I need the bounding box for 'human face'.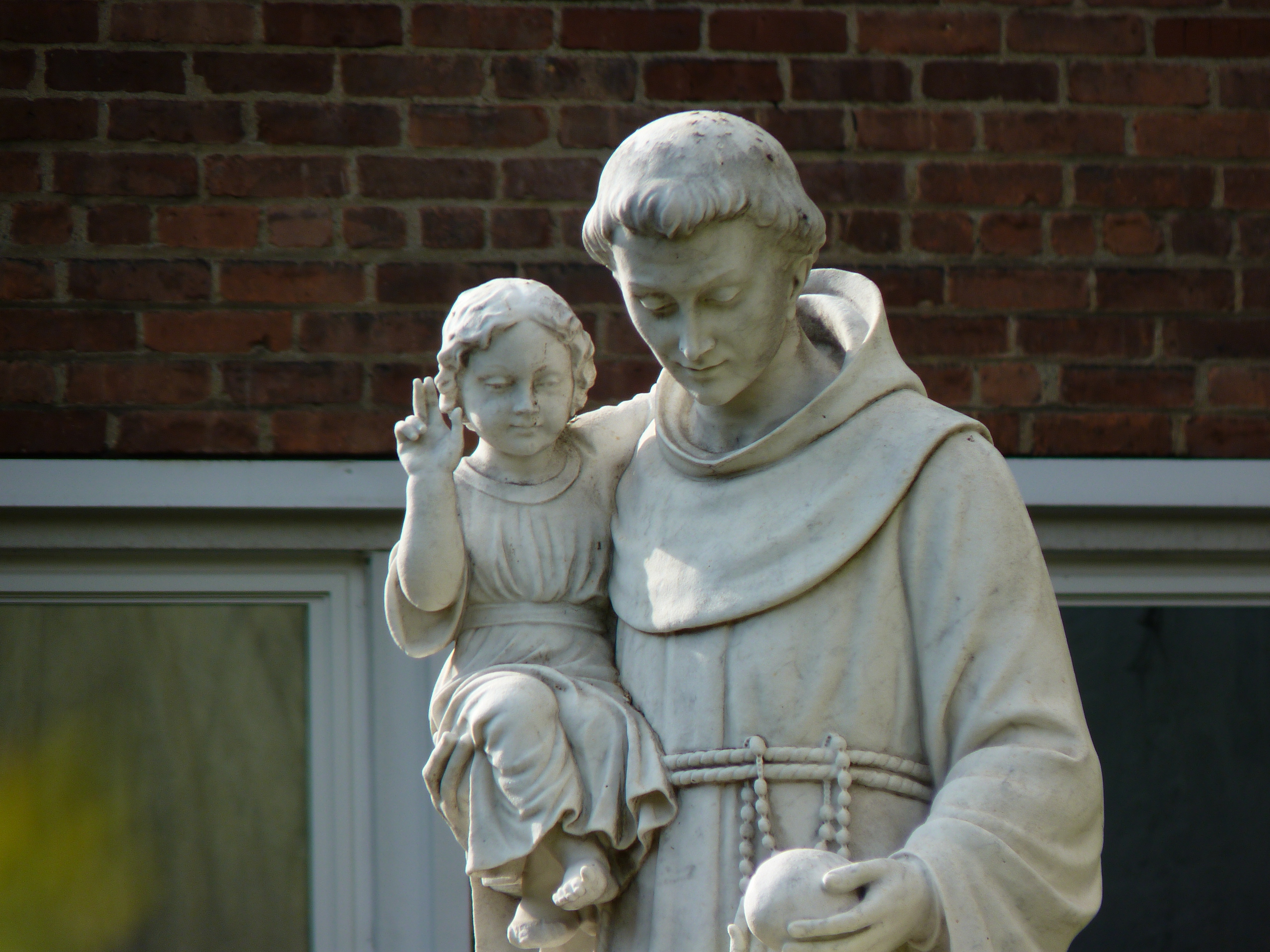
Here it is: rect(230, 160, 281, 225).
